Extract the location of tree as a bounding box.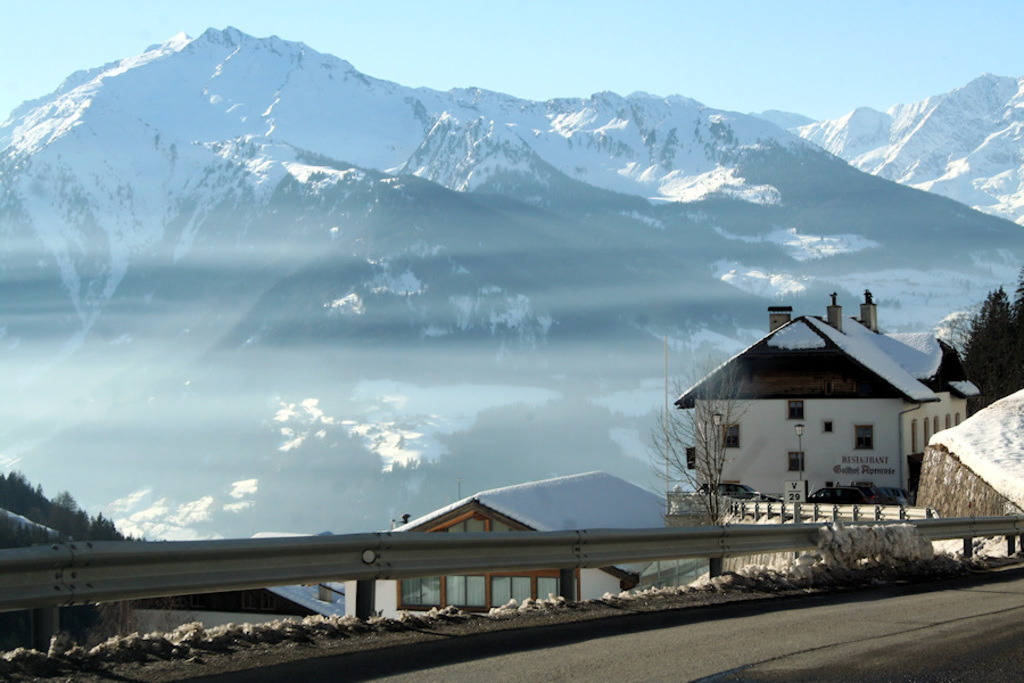
[939, 273, 1023, 415].
